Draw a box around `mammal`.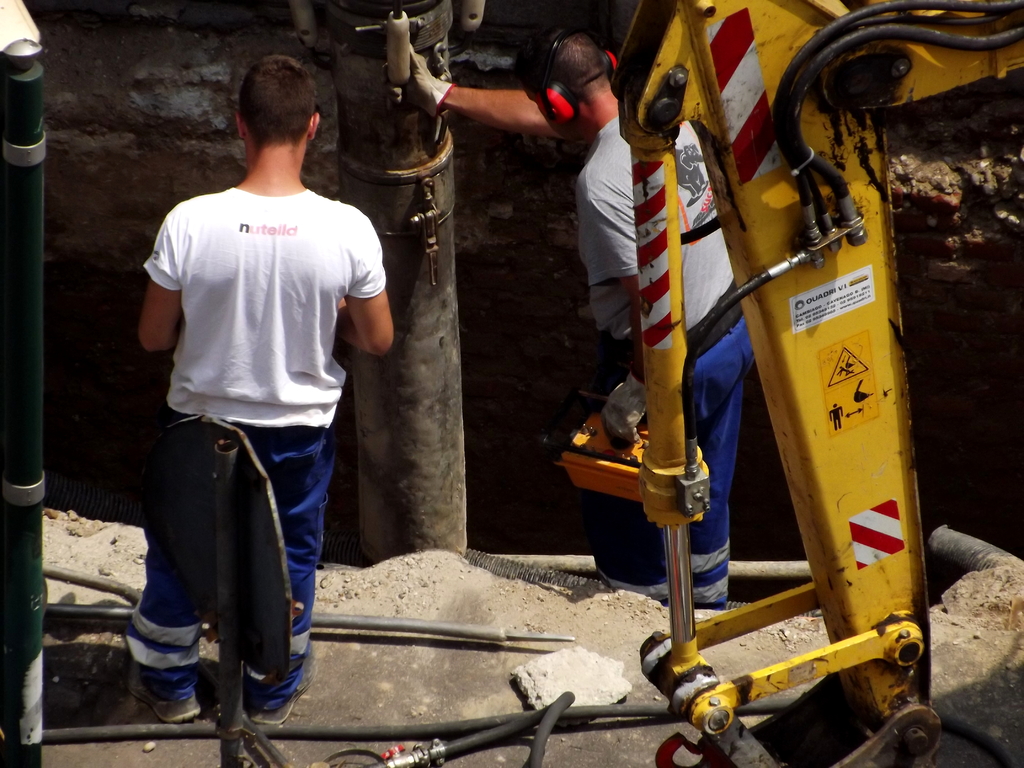
rect(404, 31, 755, 606).
